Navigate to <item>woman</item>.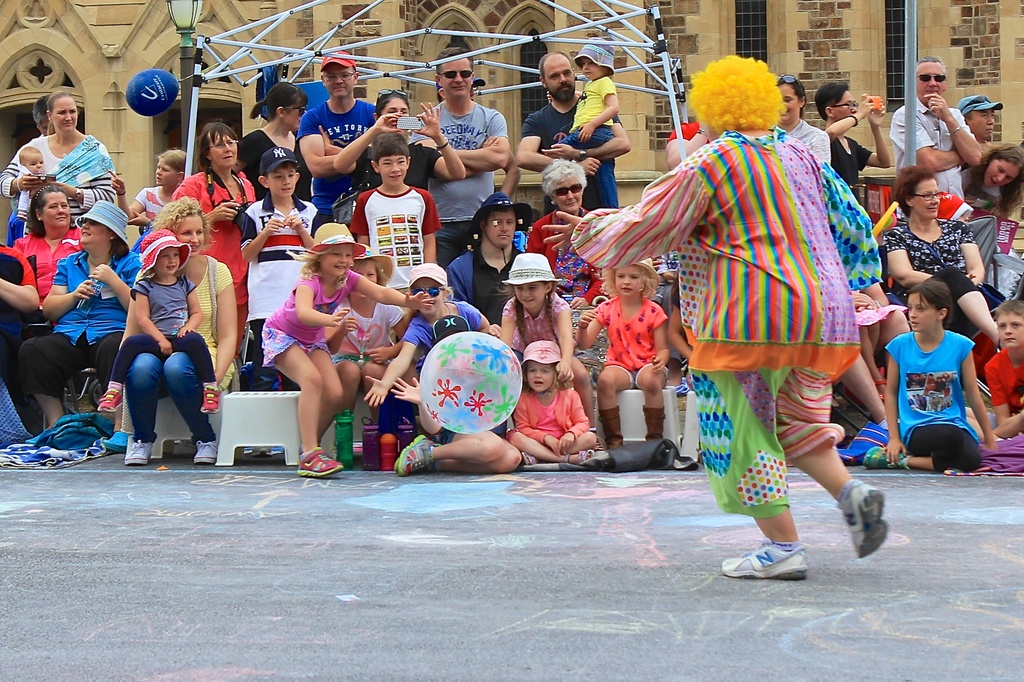
Navigation target: [111, 199, 239, 470].
